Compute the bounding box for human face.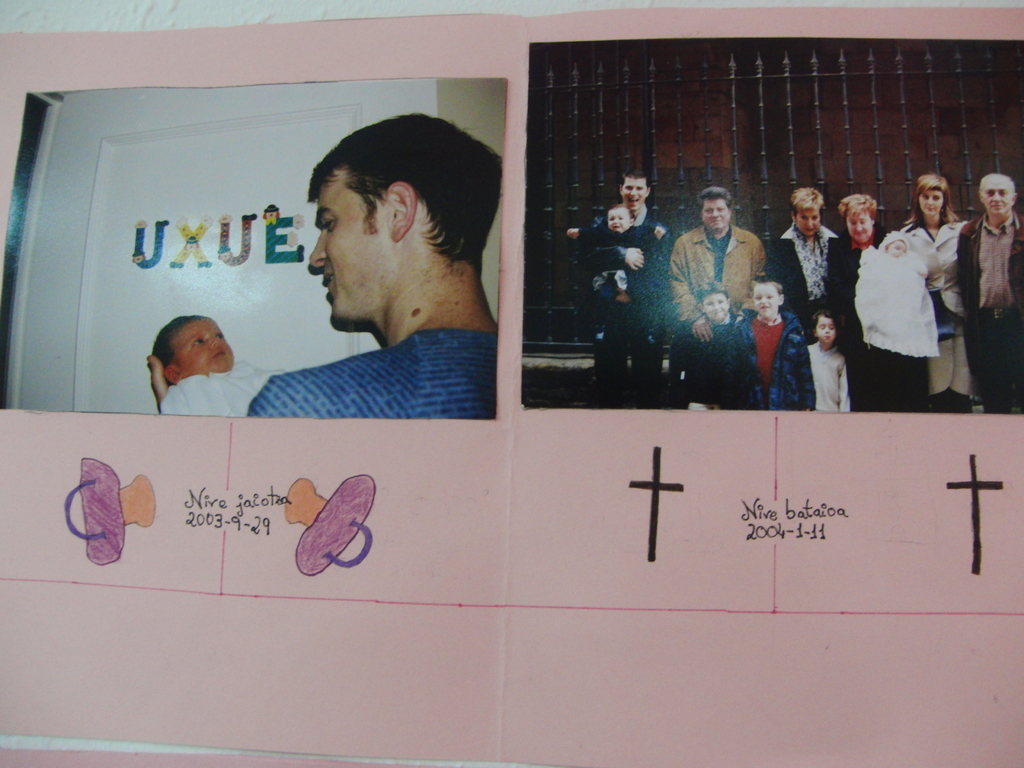
[703,297,728,322].
